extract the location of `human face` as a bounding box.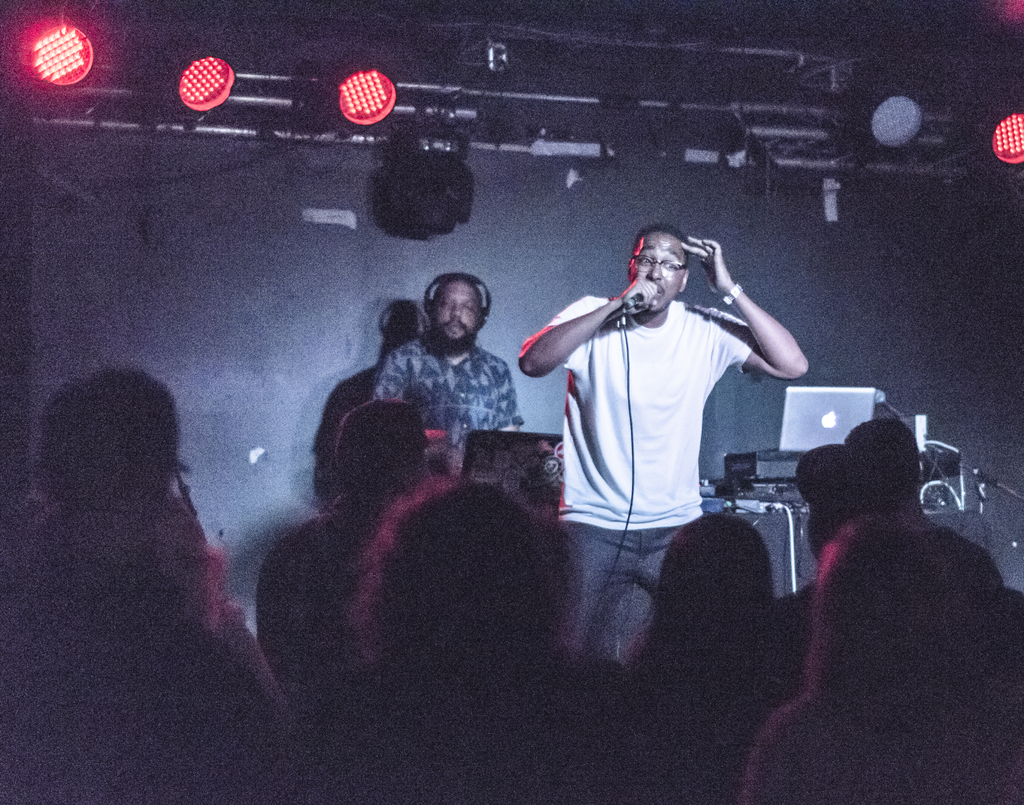
BBox(628, 231, 688, 313).
